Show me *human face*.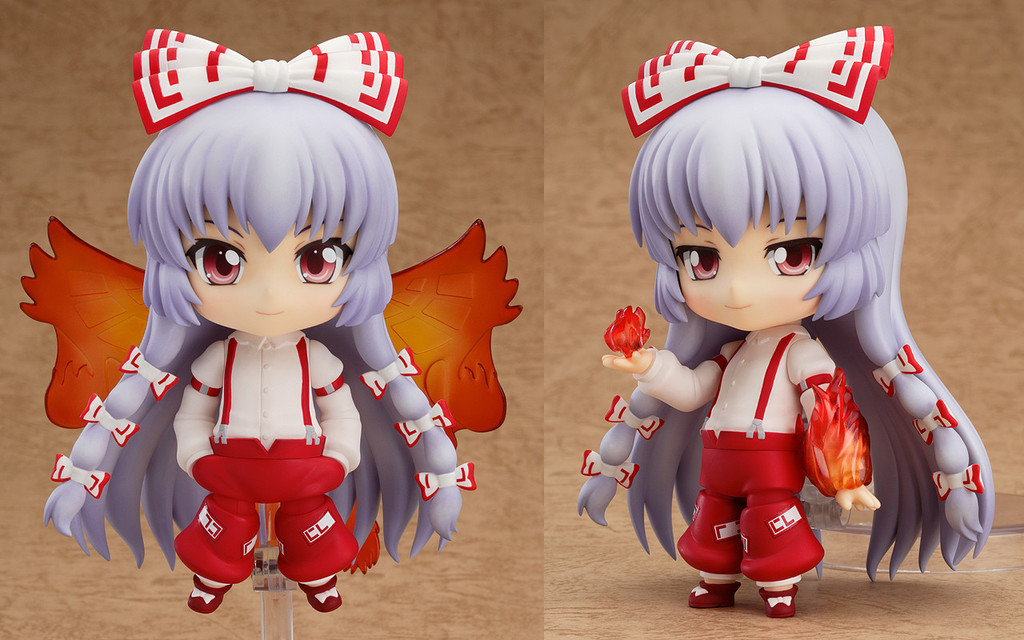
*human face* is here: (left=176, top=198, right=363, bottom=336).
